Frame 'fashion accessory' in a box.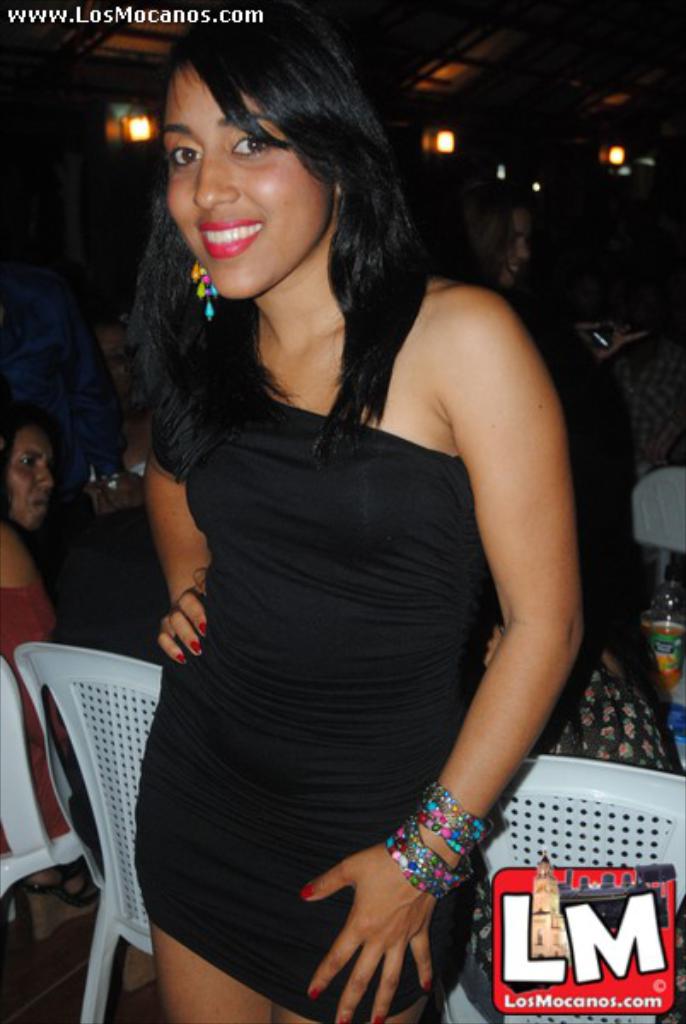
rect(416, 971, 433, 992).
